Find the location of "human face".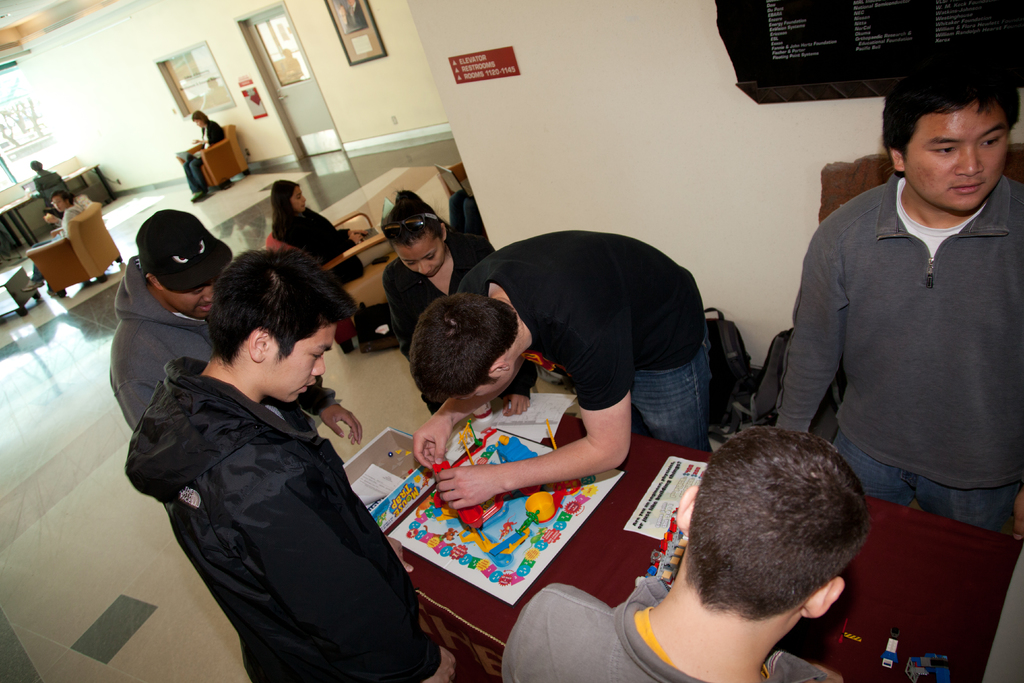
Location: [left=270, top=324, right=332, bottom=399].
